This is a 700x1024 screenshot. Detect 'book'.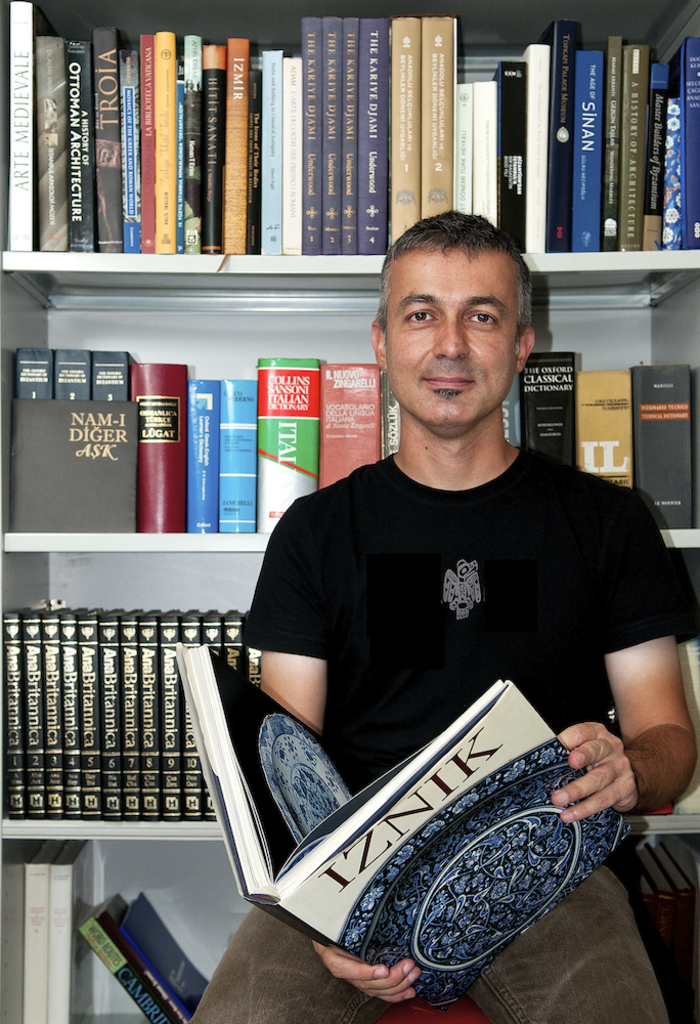
box(642, 62, 667, 254).
